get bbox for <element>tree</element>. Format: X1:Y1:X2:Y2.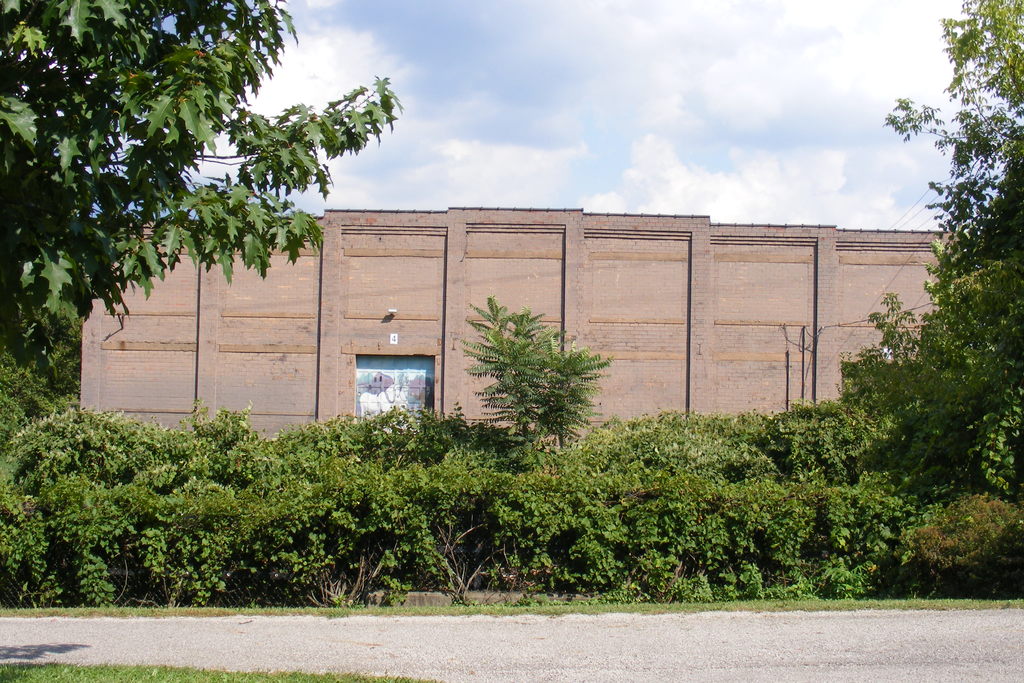
473:300:611:464.
